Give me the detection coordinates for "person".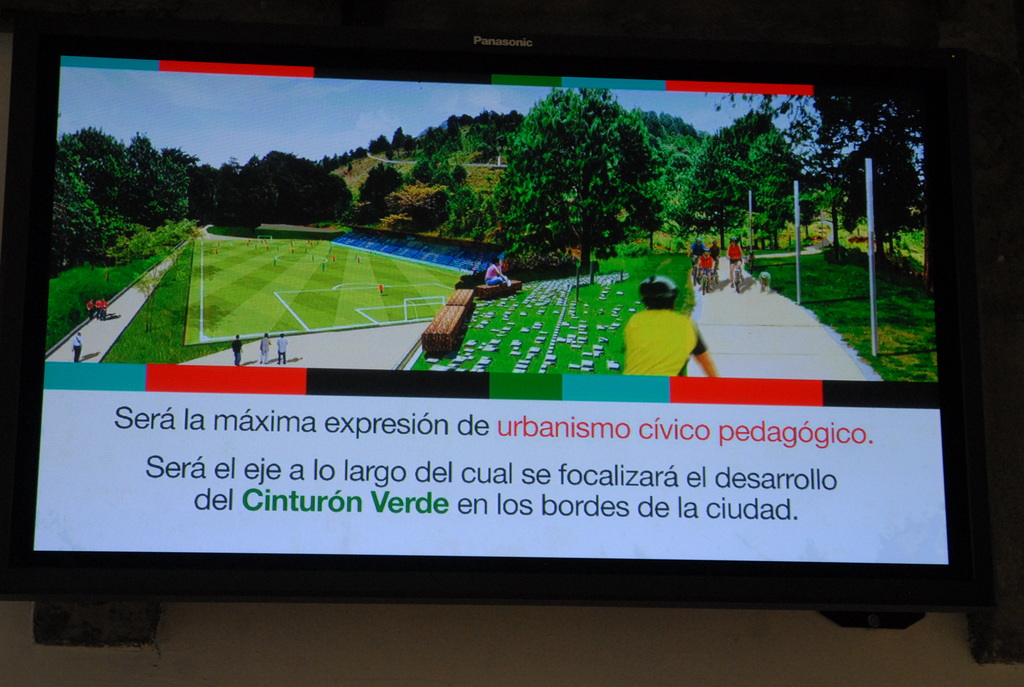
(231,333,245,365).
